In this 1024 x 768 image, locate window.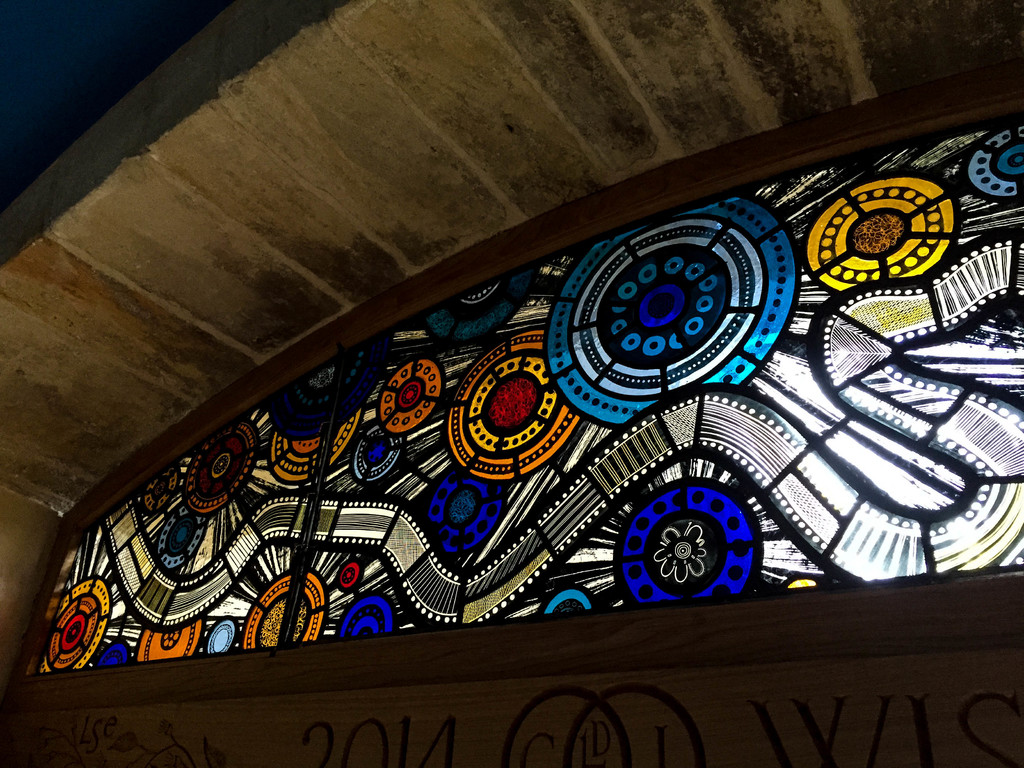
Bounding box: 64,95,975,677.
